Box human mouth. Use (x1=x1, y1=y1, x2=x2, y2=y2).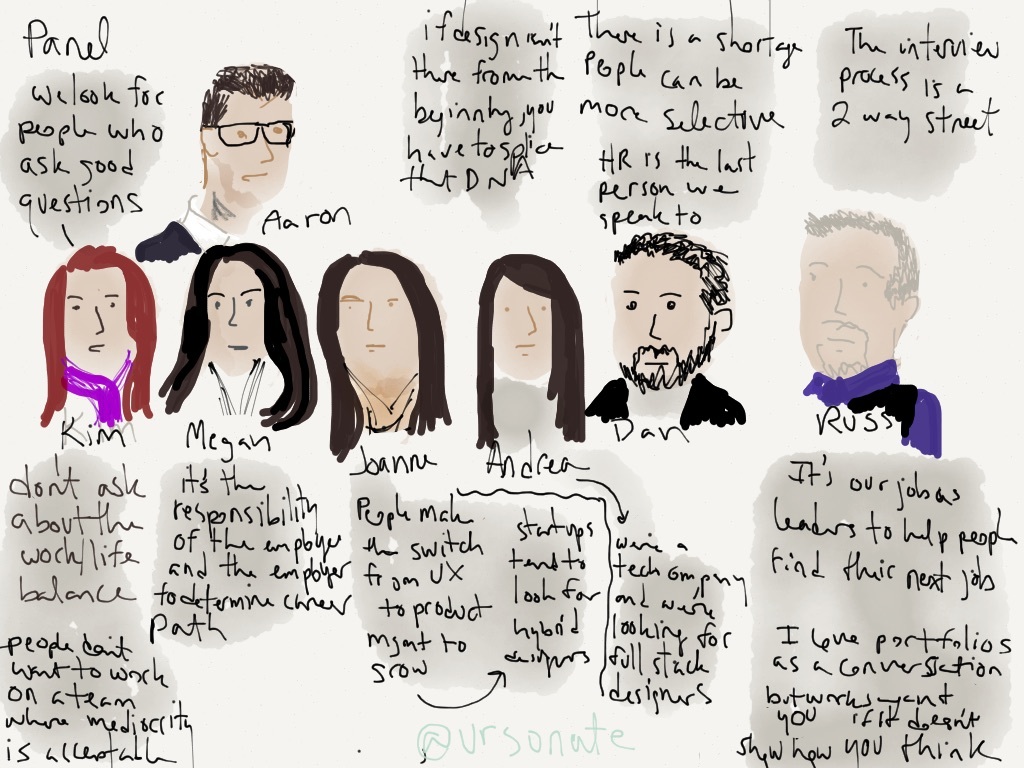
(x1=355, y1=332, x2=392, y2=354).
